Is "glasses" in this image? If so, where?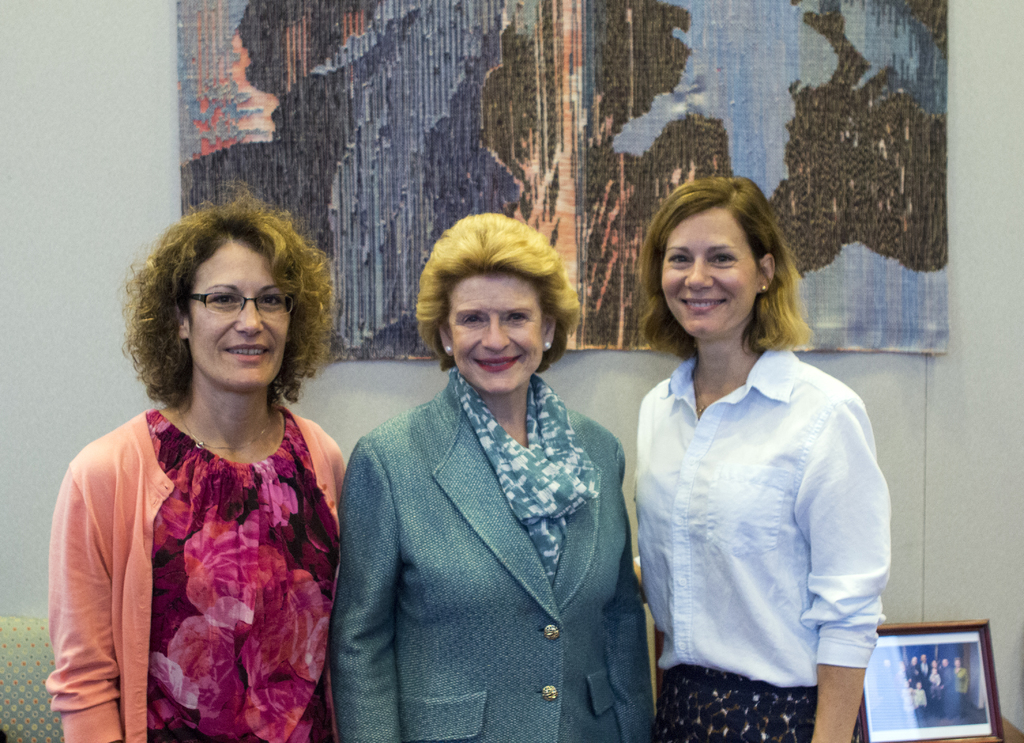
Yes, at l=161, t=291, r=300, b=340.
